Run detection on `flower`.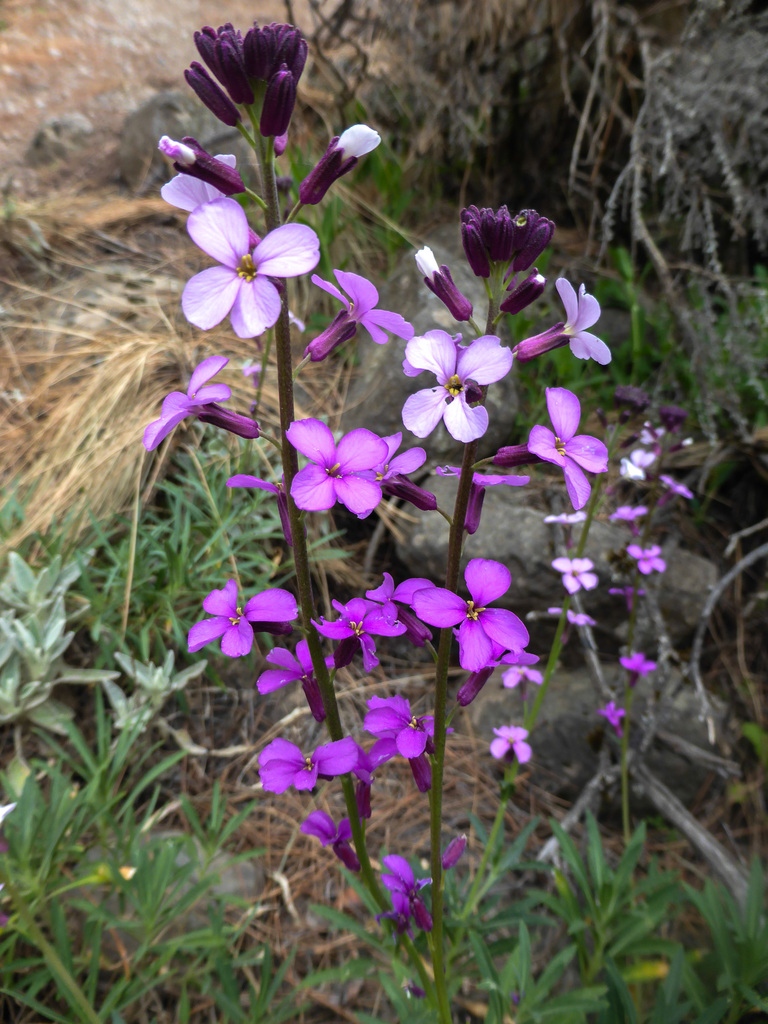
Result: left=158, top=150, right=244, bottom=216.
